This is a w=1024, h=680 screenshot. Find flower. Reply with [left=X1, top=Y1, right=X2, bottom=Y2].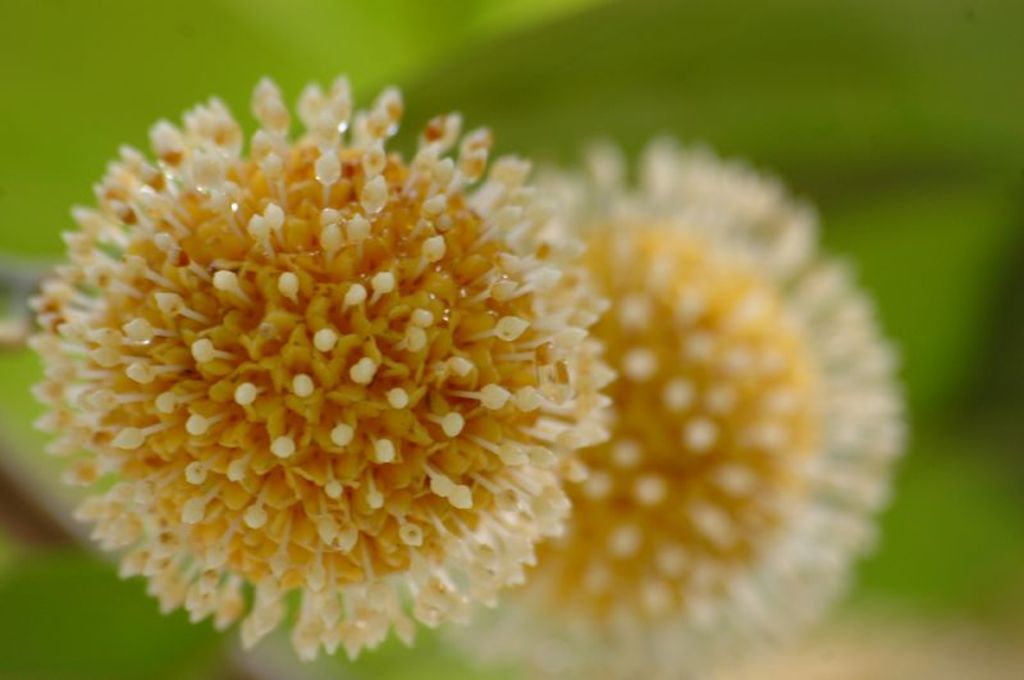
[left=8, top=74, right=603, bottom=668].
